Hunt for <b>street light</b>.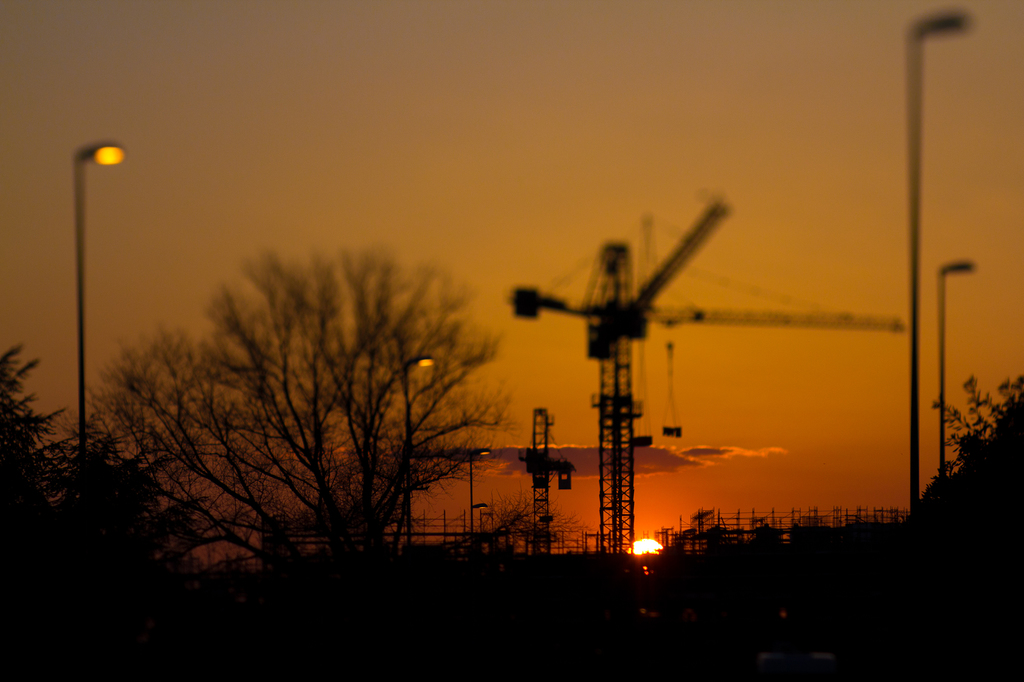
Hunted down at 470:496:490:516.
